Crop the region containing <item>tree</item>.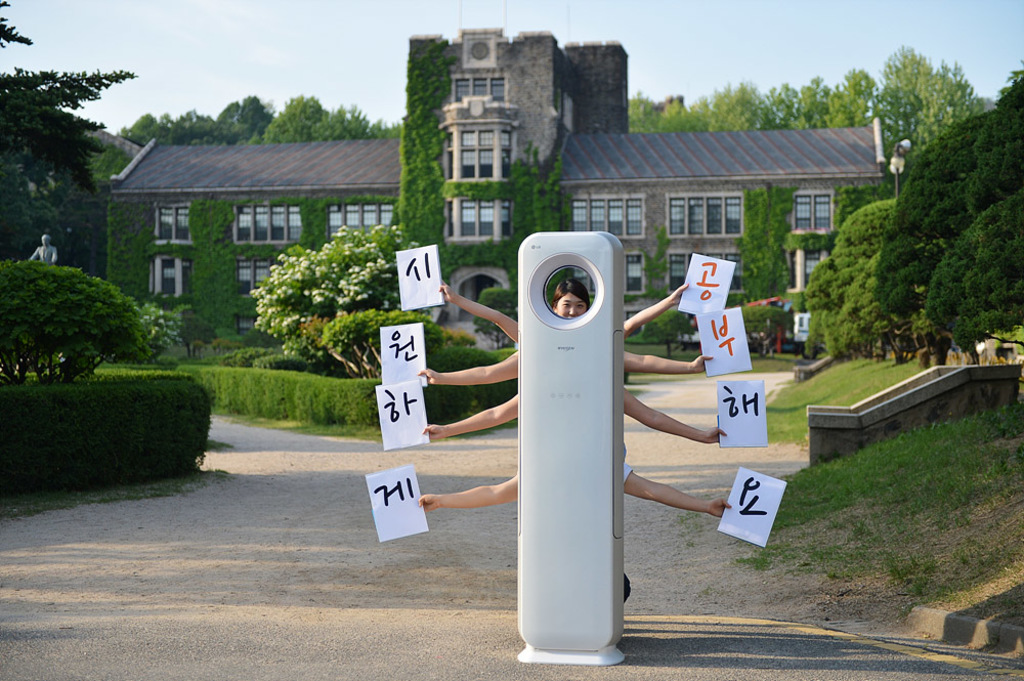
Crop region: bbox(814, 80, 1019, 372).
